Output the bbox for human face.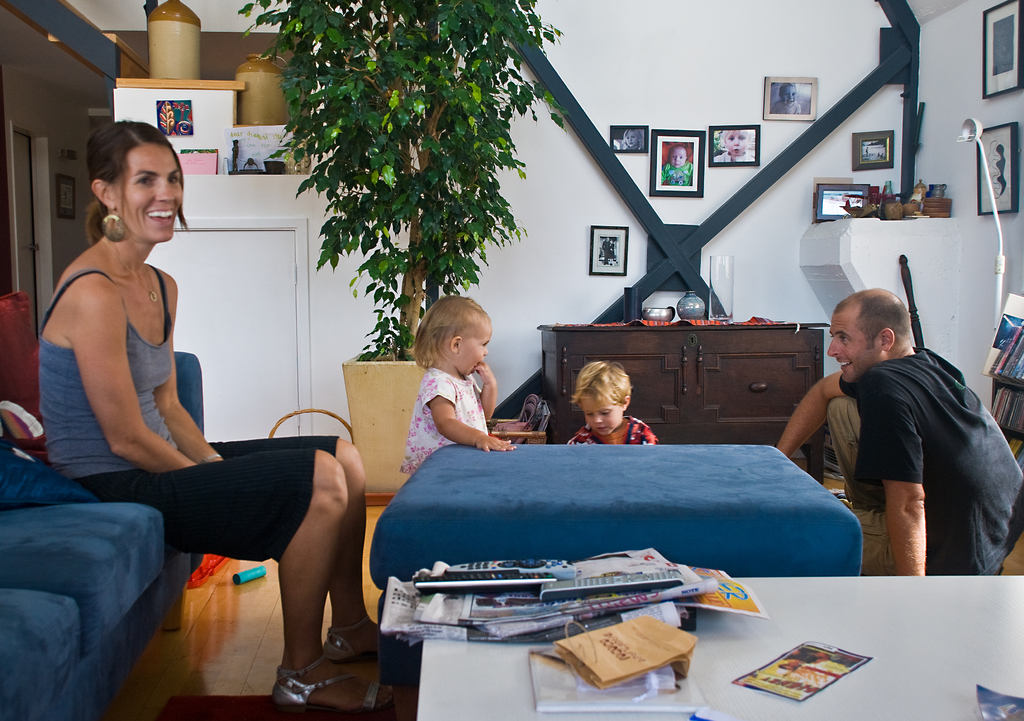
463 323 492 377.
